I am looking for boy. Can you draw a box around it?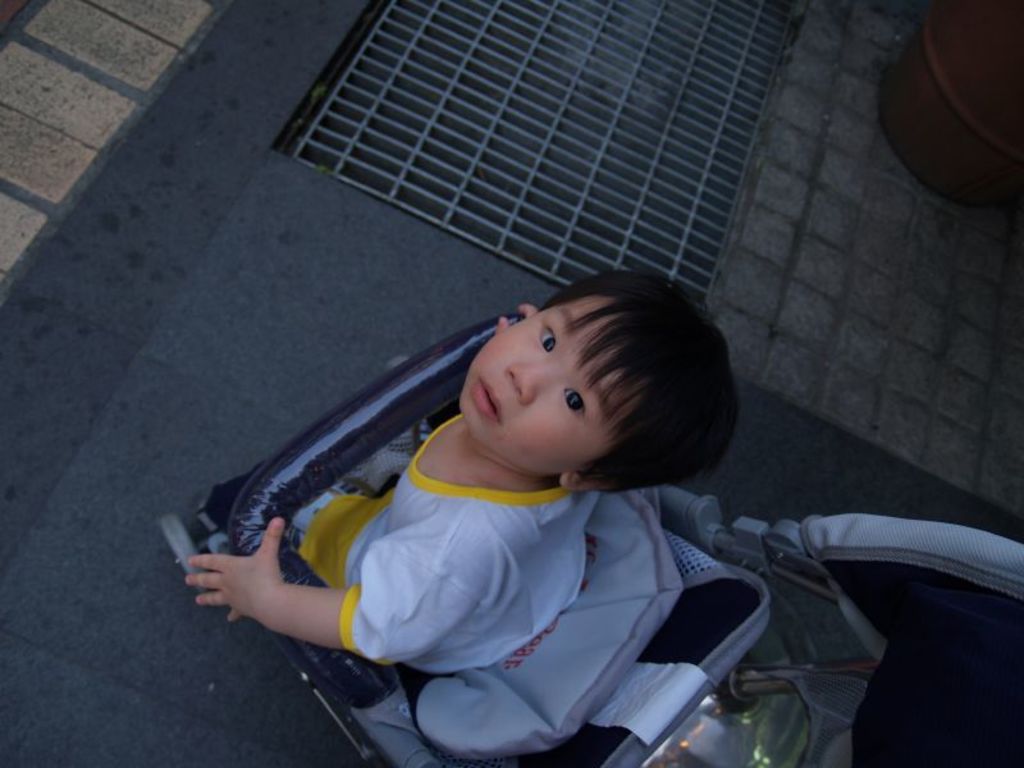
Sure, the bounding box is [left=265, top=253, right=799, bottom=759].
